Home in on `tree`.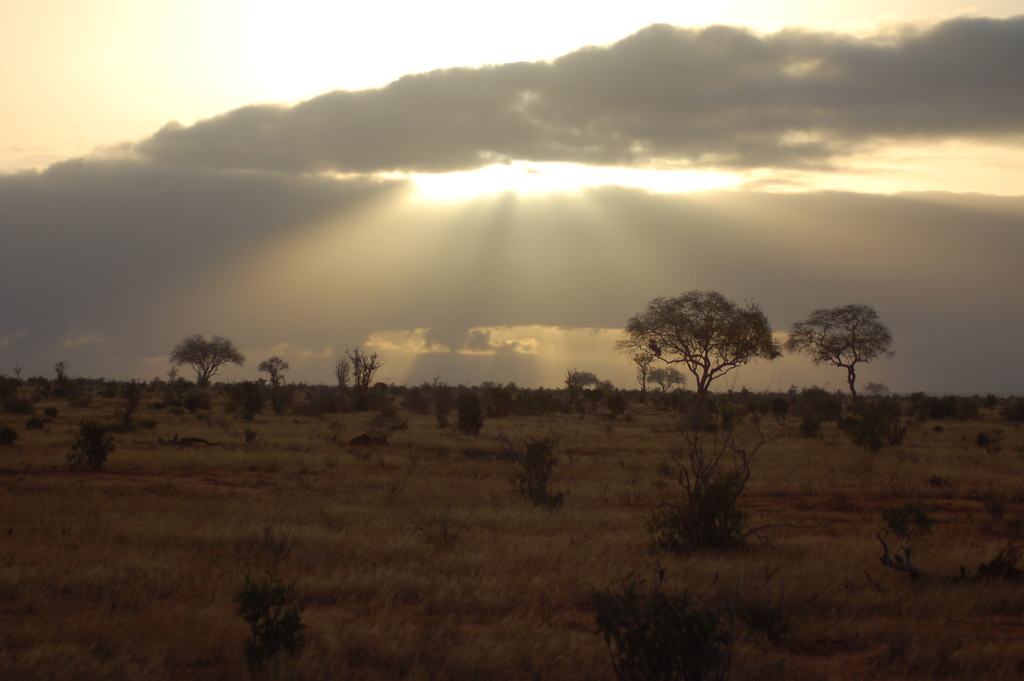
Homed in at box=[350, 349, 379, 395].
